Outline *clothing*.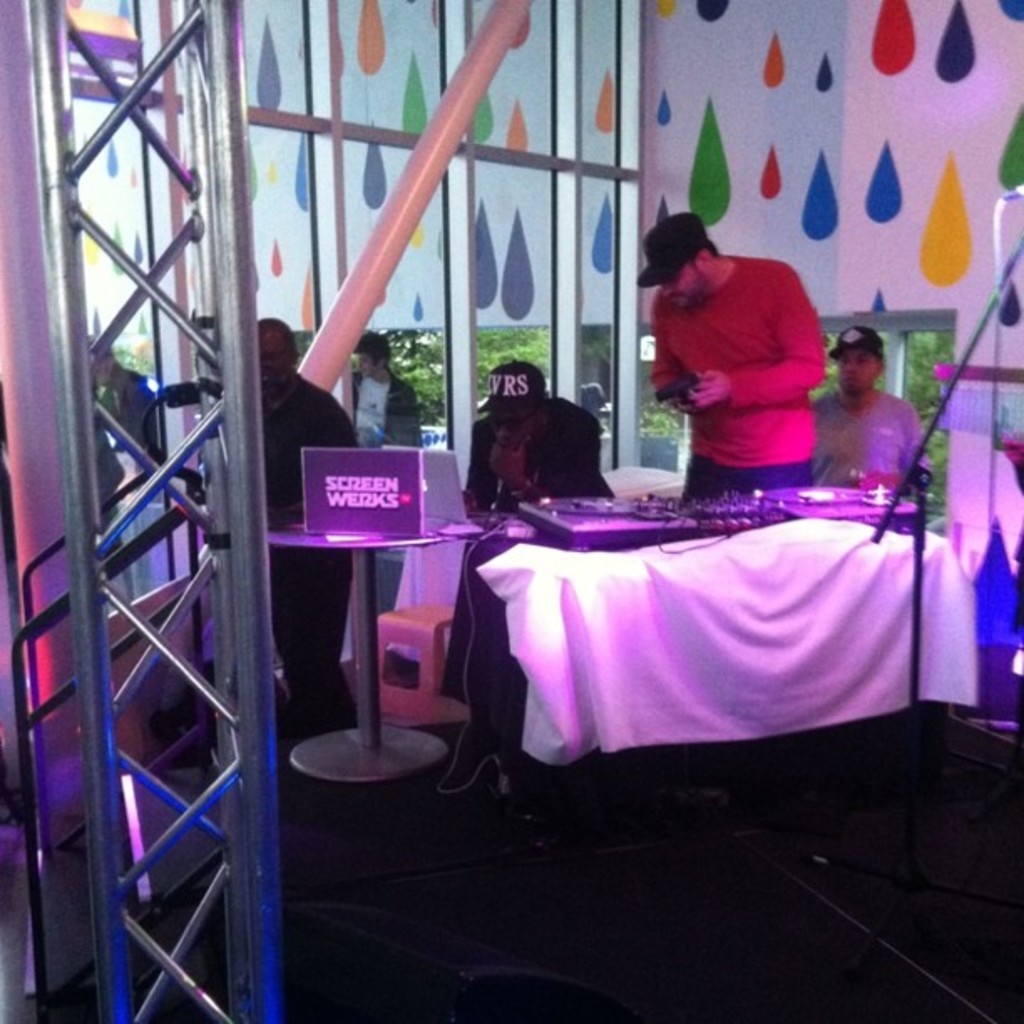
Outline: [left=336, top=361, right=438, bottom=617].
